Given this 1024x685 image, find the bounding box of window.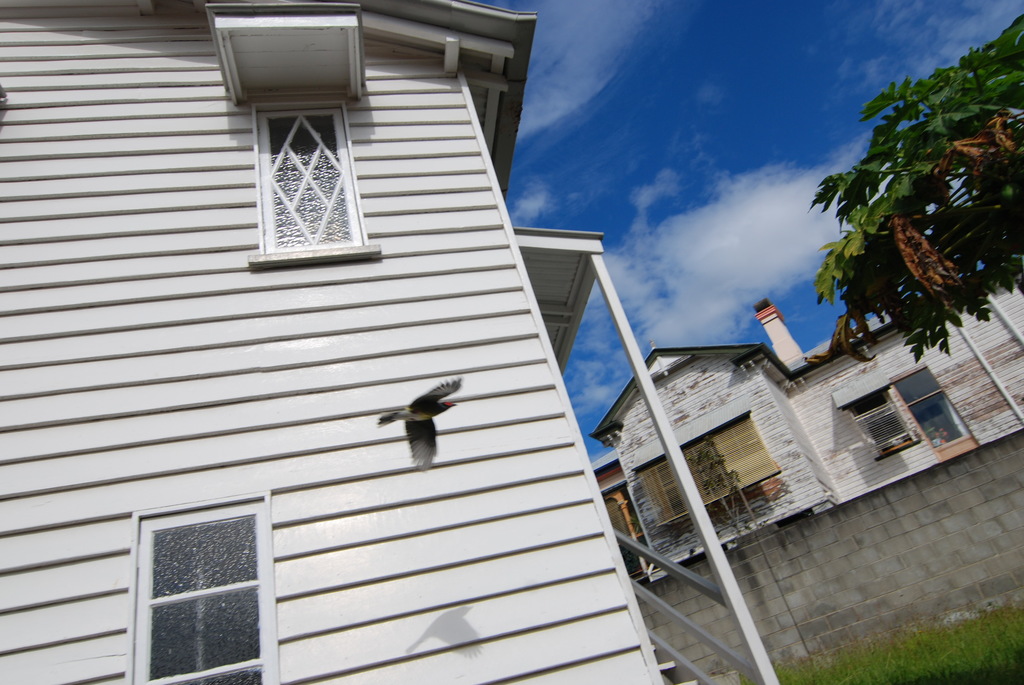
886,361,984,466.
